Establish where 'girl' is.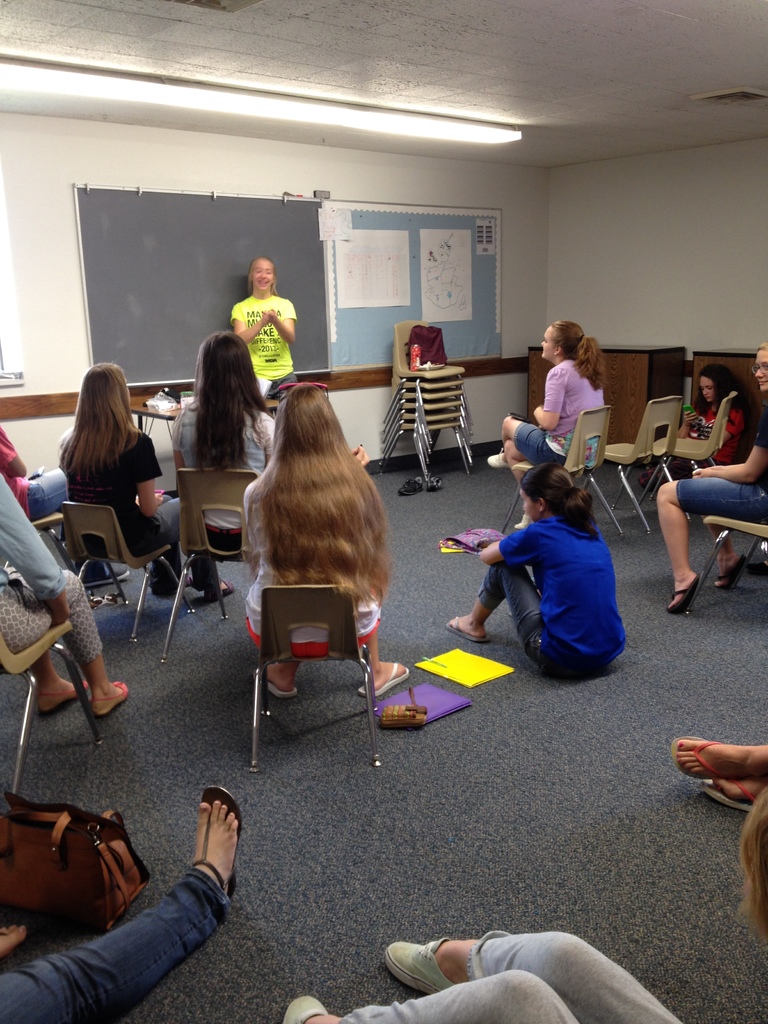
Established at [left=241, top=382, right=401, bottom=685].
